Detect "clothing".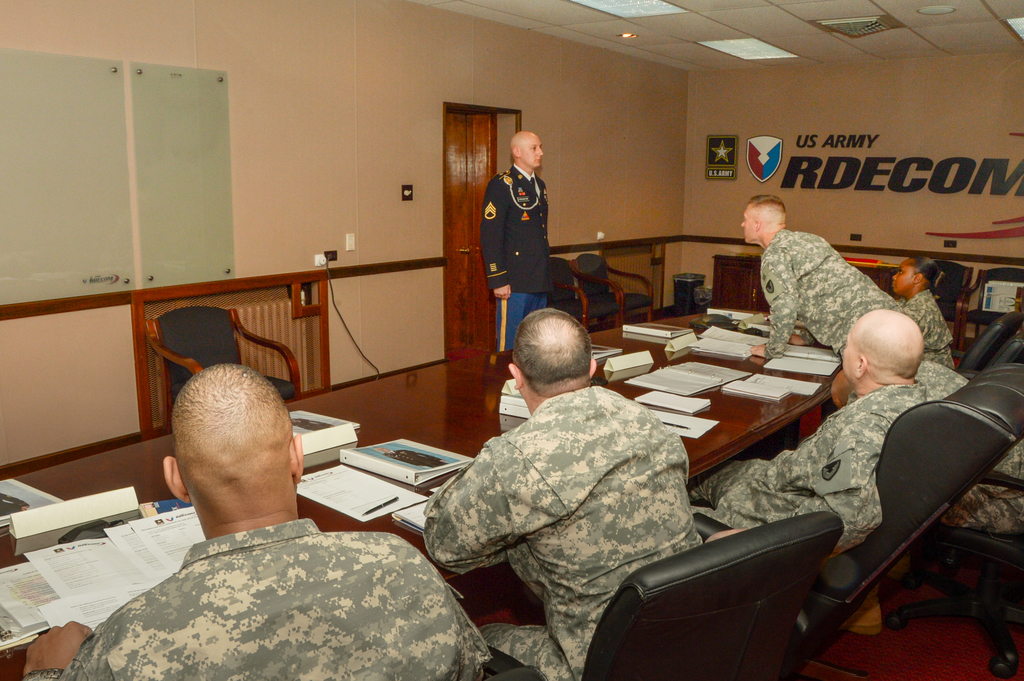
Detected at [14,508,492,680].
